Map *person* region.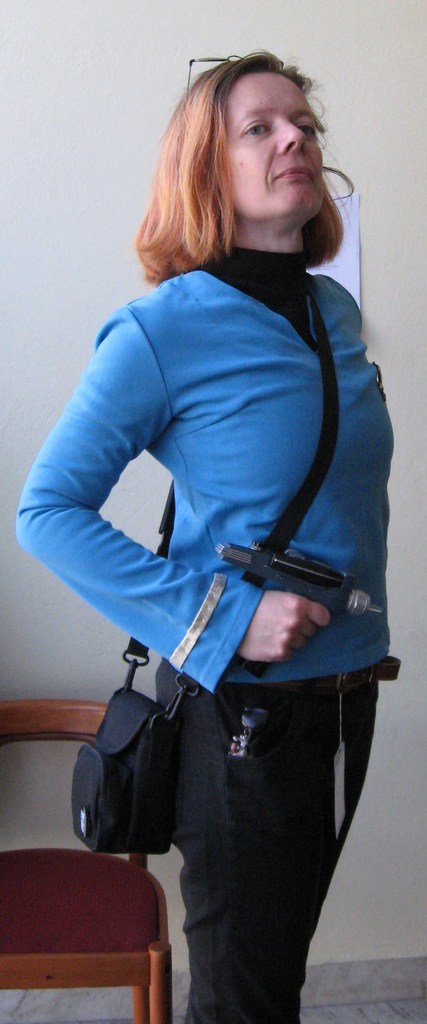
Mapped to <box>13,49,398,1023</box>.
